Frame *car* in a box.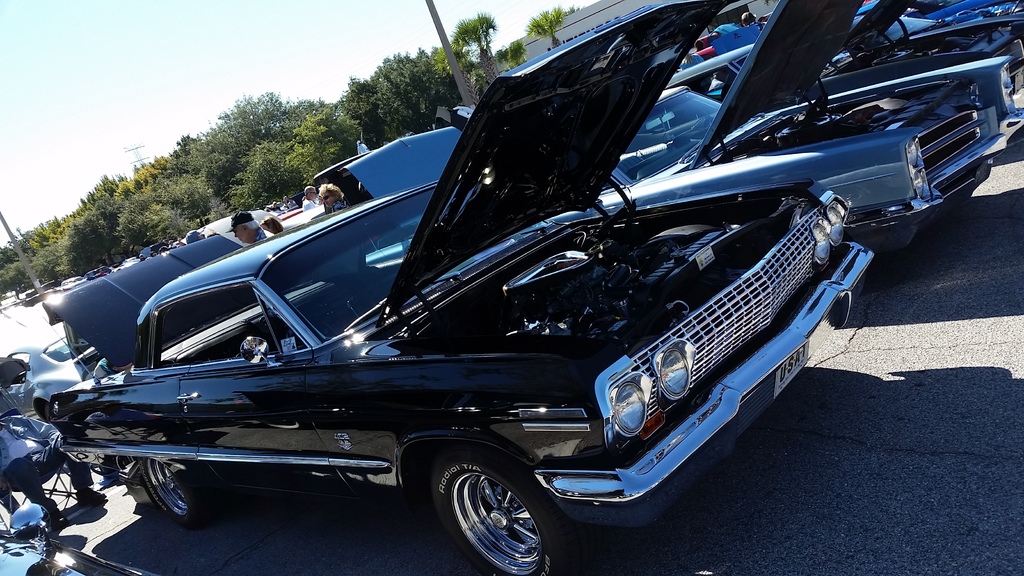
locate(59, 276, 85, 284).
